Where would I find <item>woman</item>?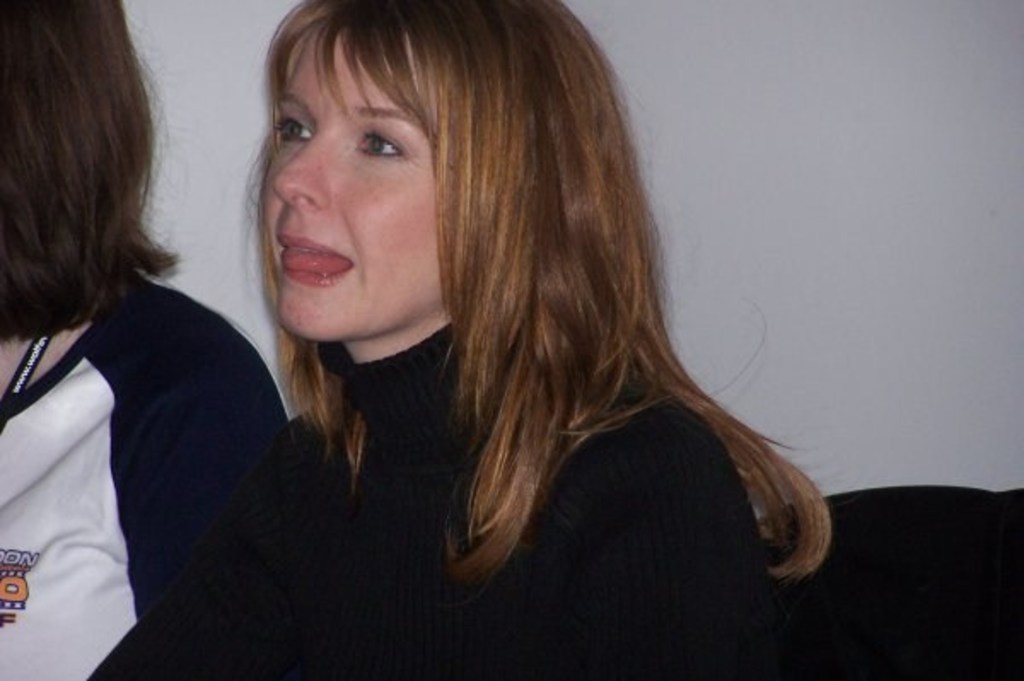
At bbox=[239, 0, 836, 679].
